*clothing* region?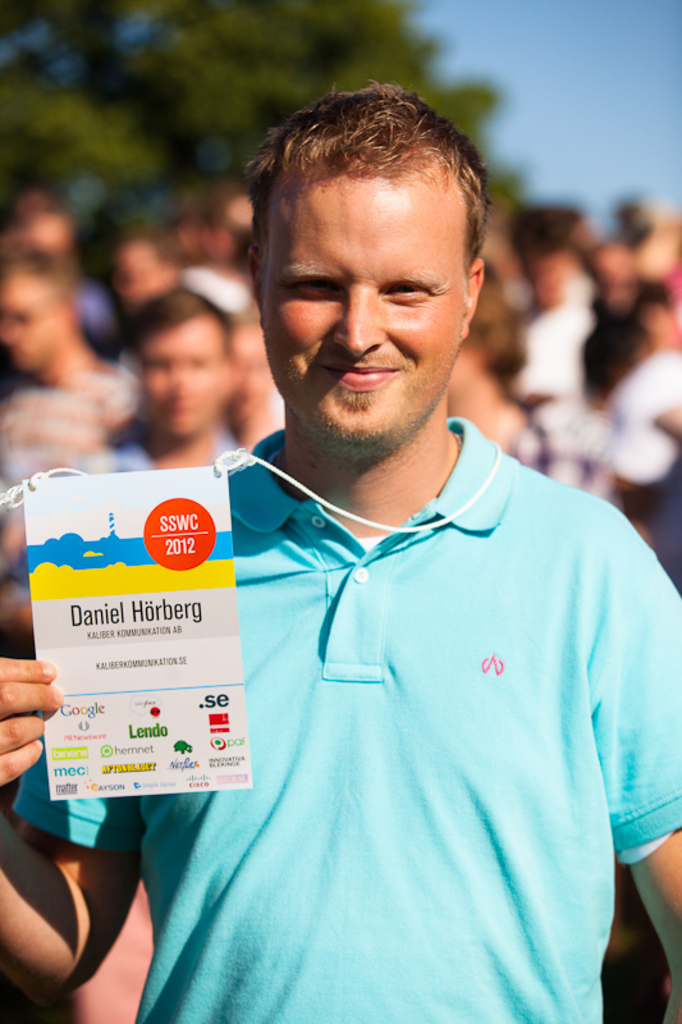
109,435,242,472
